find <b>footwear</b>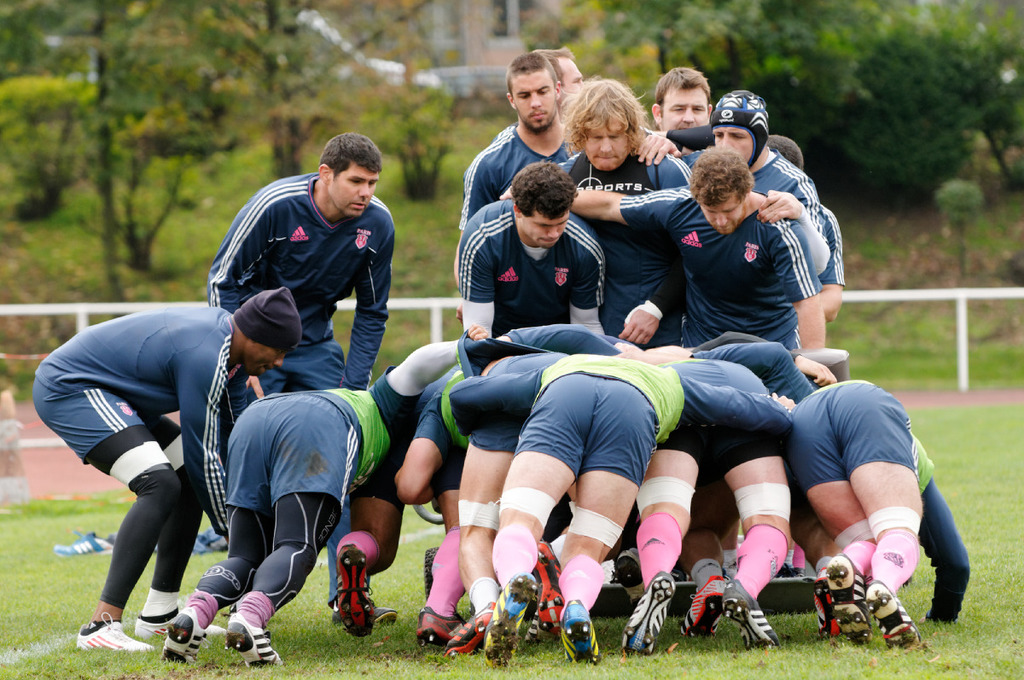
678/578/725/633
